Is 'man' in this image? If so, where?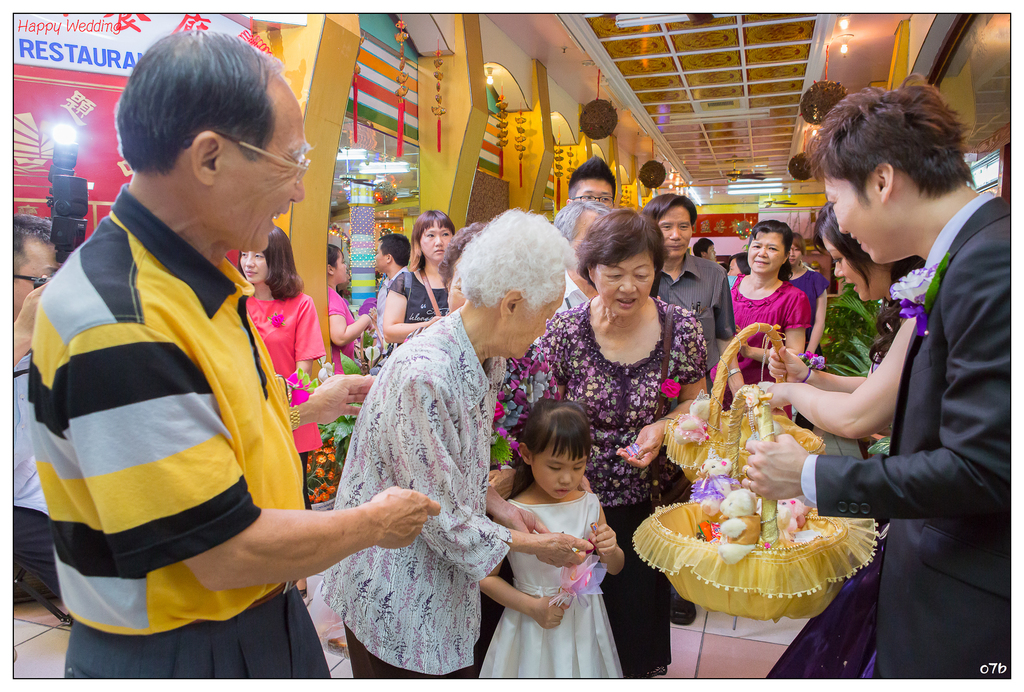
Yes, at [x1=742, y1=68, x2=1009, y2=679].
